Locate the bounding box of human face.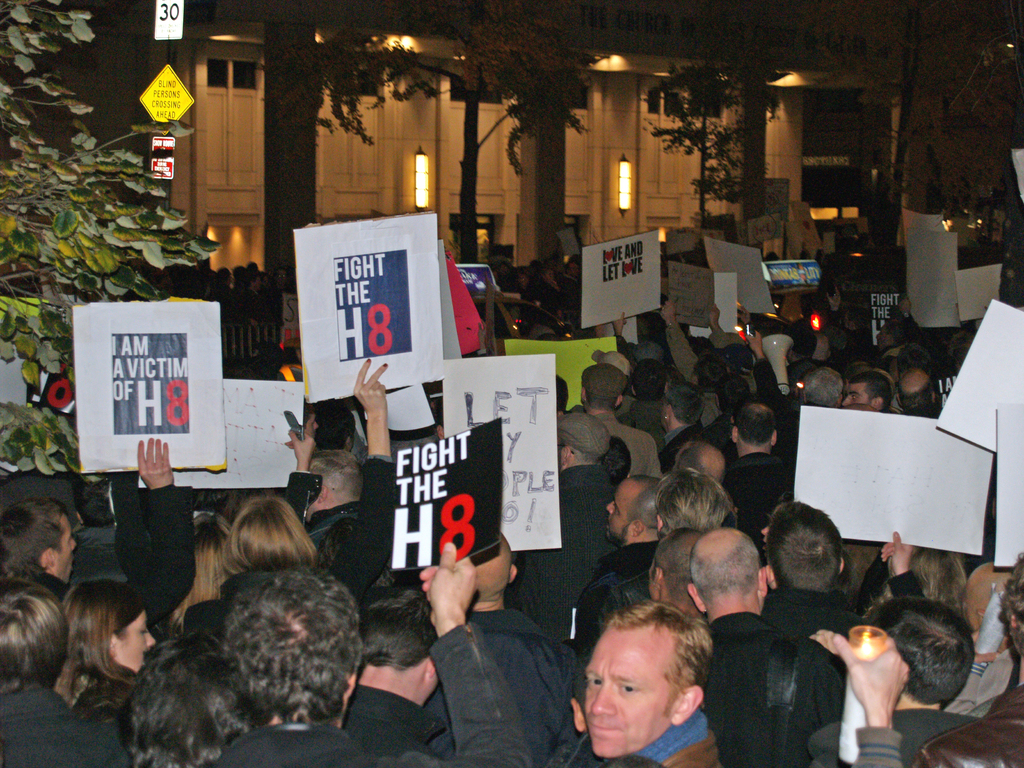
Bounding box: 843, 381, 872, 408.
